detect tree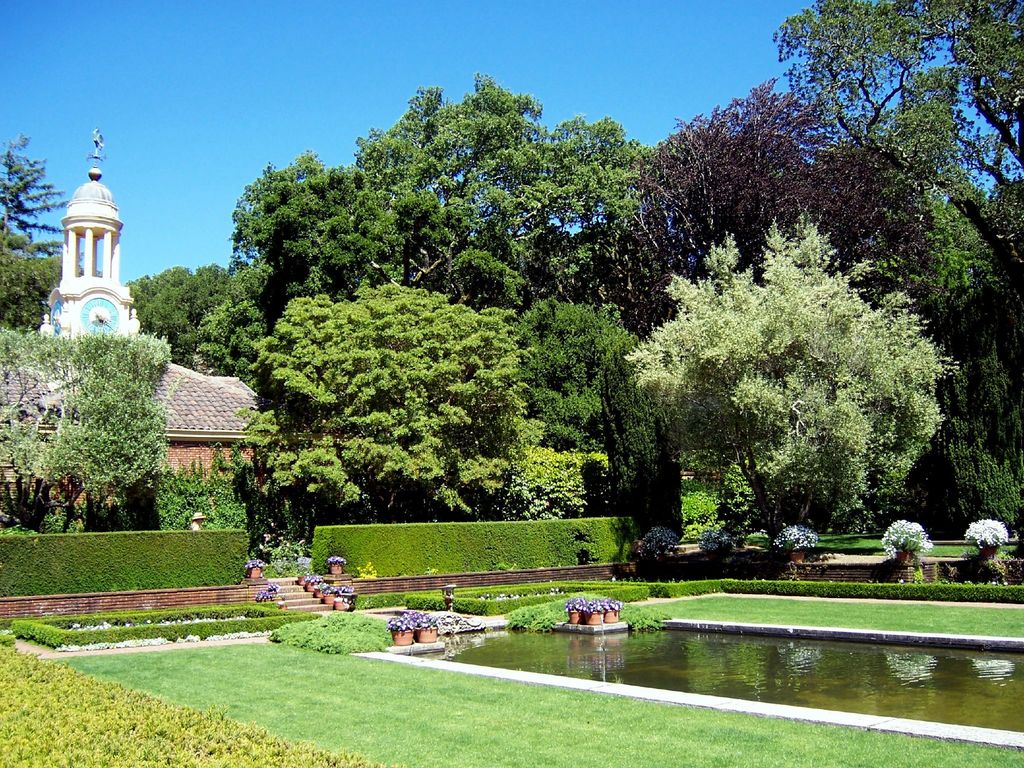
0/319/172/540
